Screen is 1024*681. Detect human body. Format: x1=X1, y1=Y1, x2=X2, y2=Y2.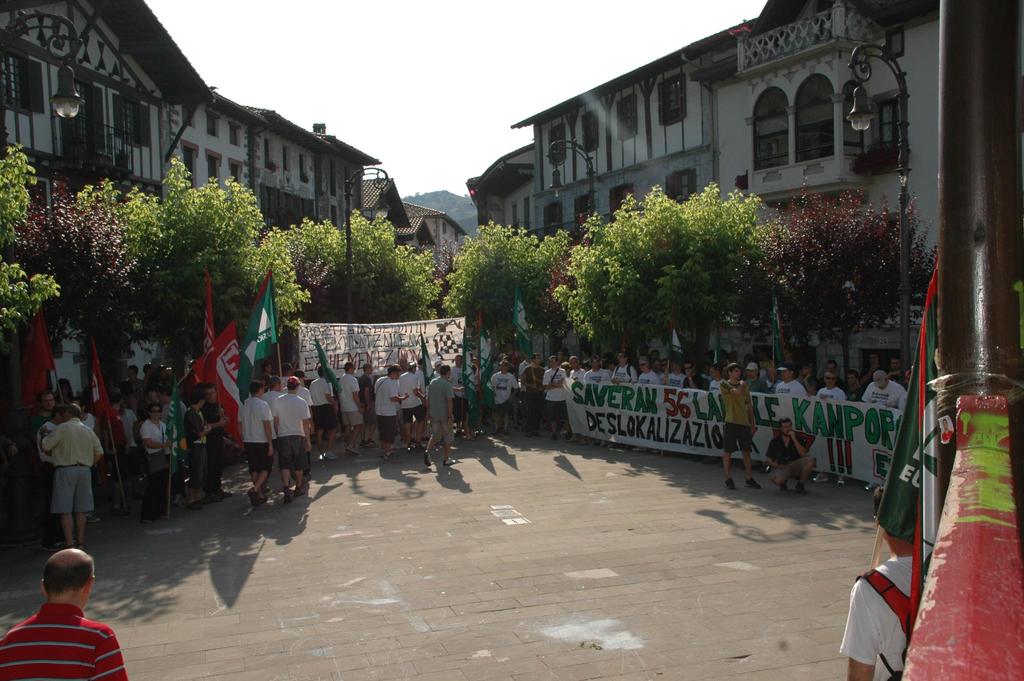
x1=6, y1=550, x2=112, y2=676.
